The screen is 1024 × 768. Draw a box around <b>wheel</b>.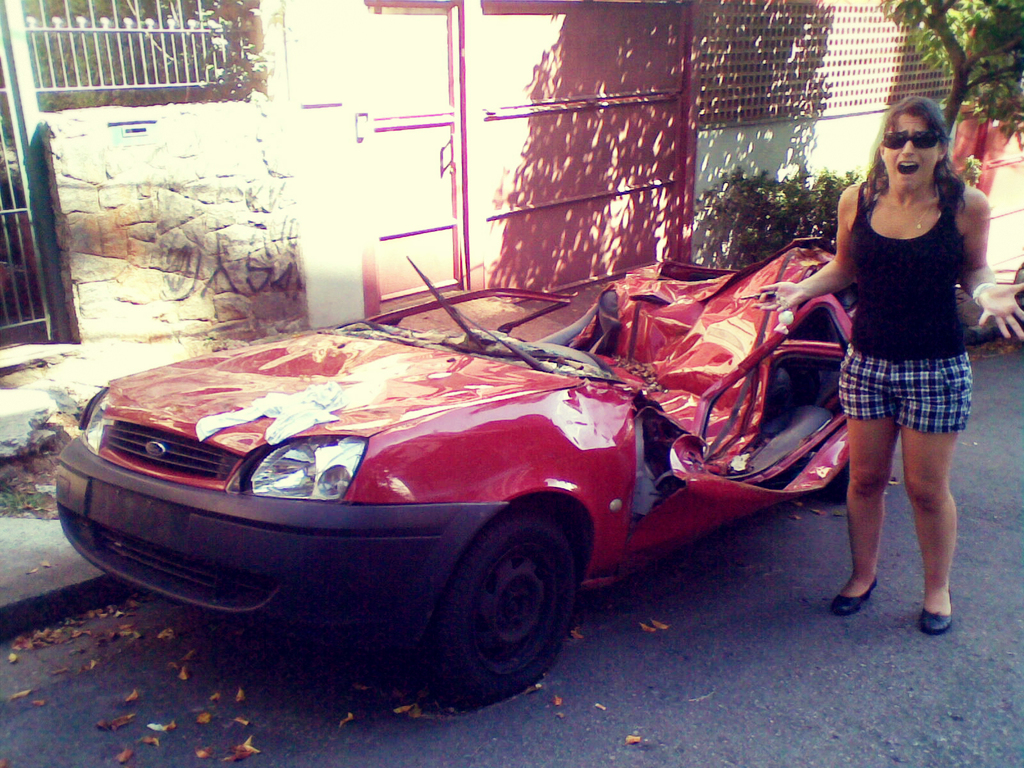
424,525,577,696.
